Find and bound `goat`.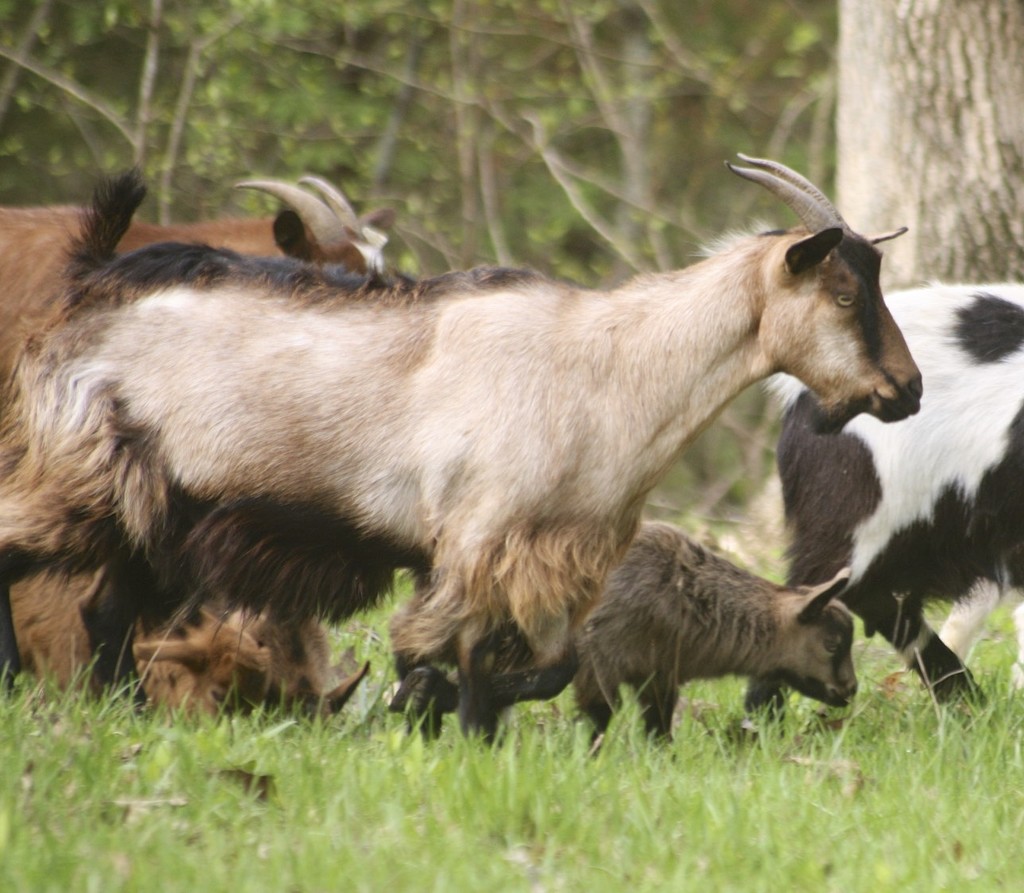
Bound: 0:145:923:778.
